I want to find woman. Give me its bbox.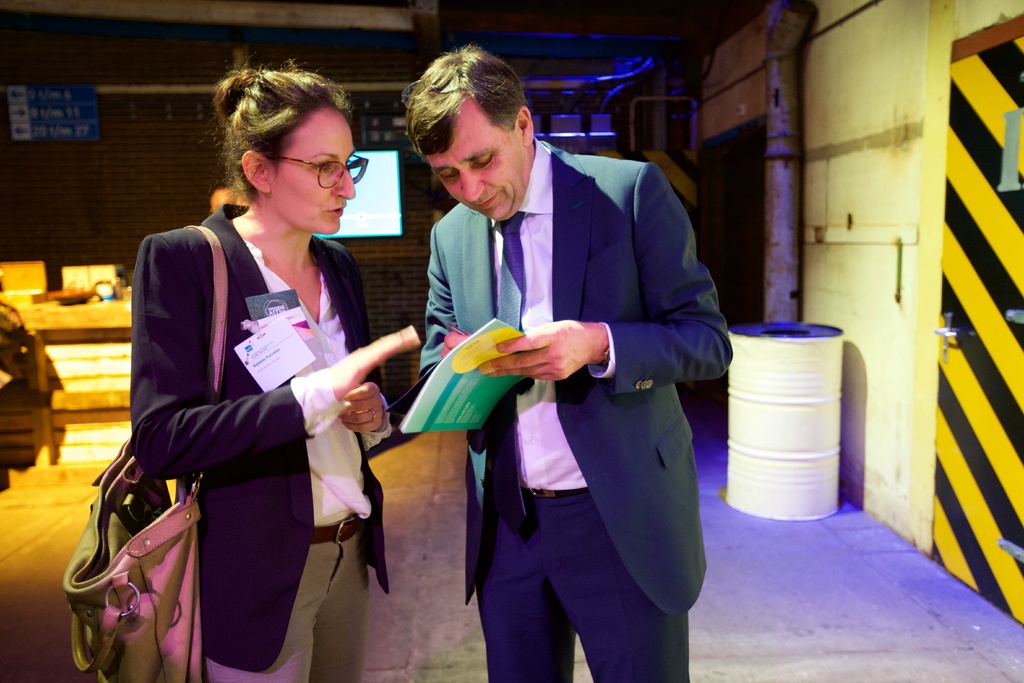
rect(109, 69, 396, 682).
